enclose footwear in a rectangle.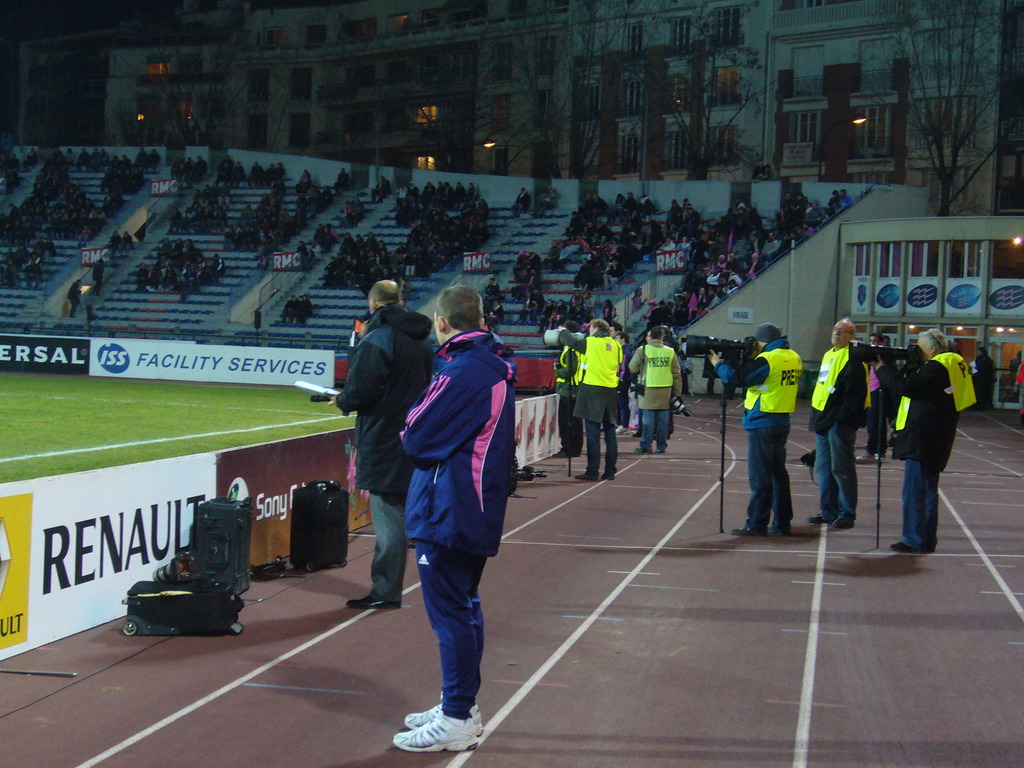
<region>829, 511, 855, 528</region>.
